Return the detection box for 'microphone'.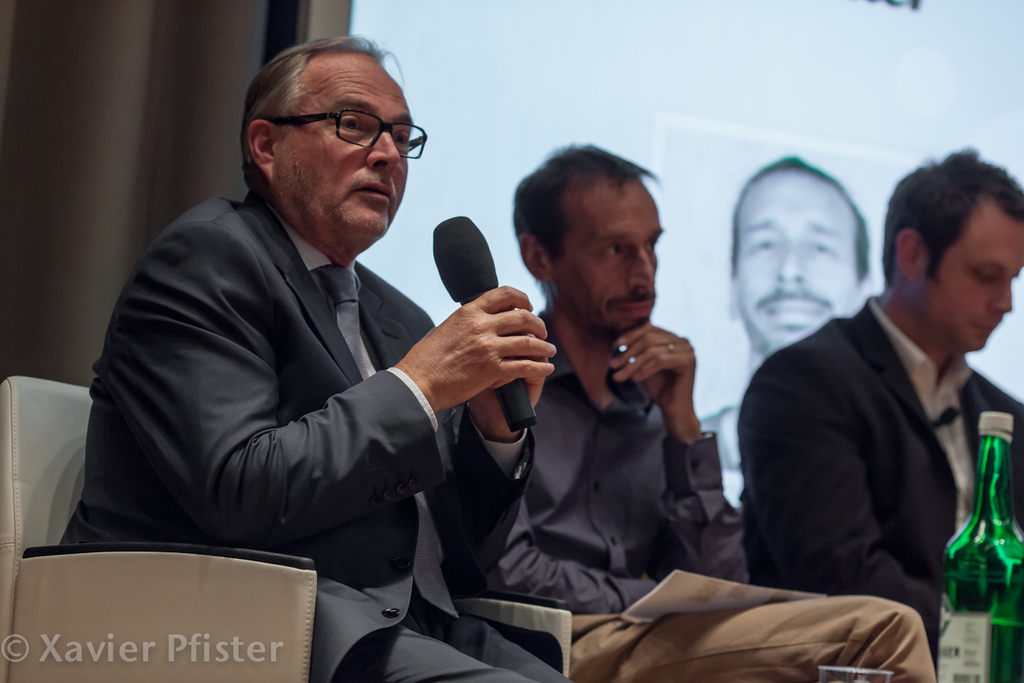
bbox=(432, 210, 540, 432).
